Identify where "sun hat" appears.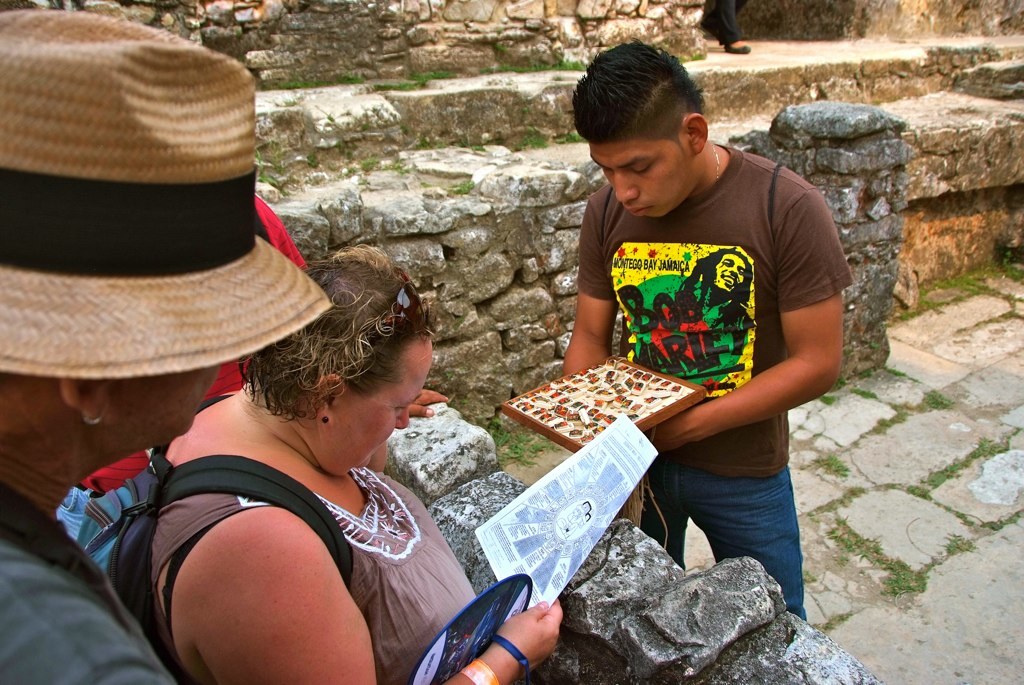
Appears at crop(0, 0, 330, 468).
